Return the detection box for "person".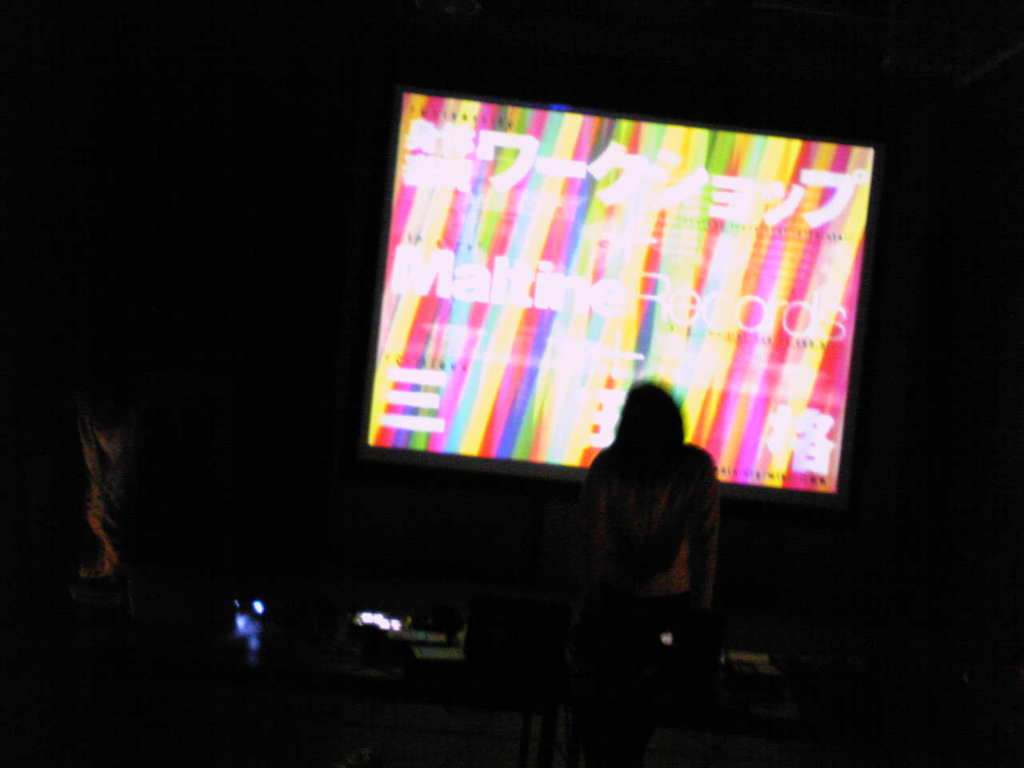
BBox(578, 370, 722, 675).
